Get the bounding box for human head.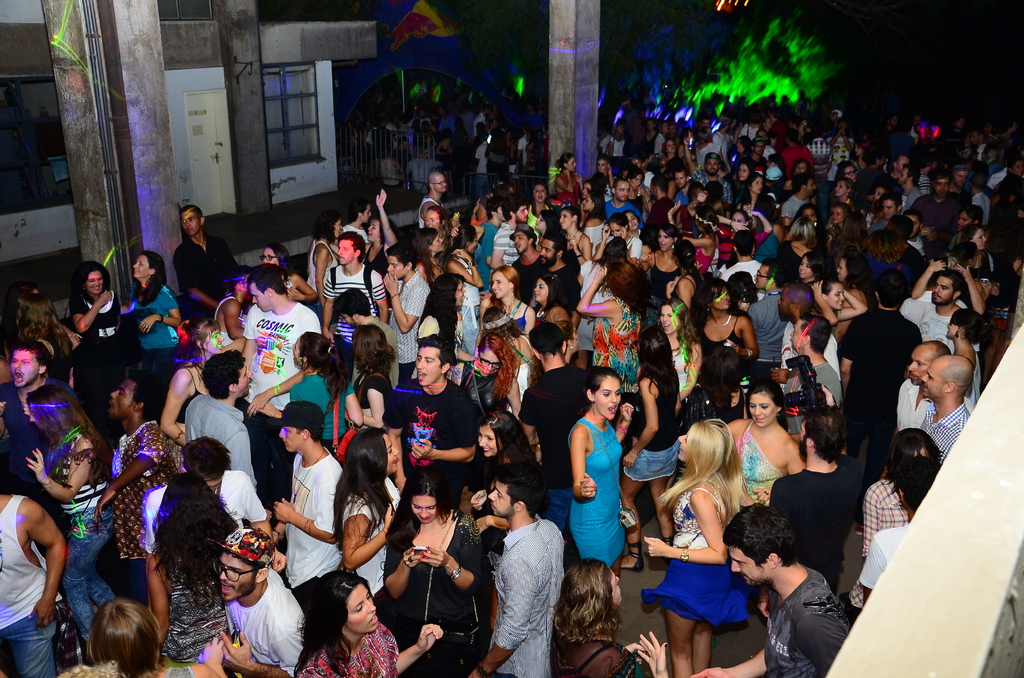
{"x1": 532, "y1": 270, "x2": 567, "y2": 302}.
